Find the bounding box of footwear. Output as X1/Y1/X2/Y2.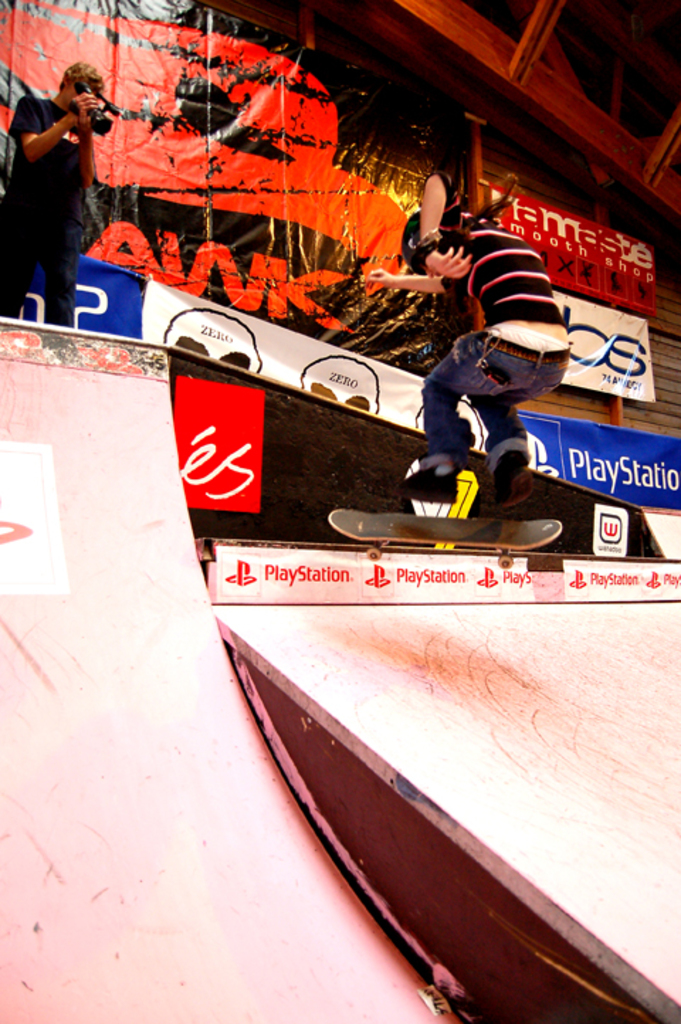
393/462/463/508.
